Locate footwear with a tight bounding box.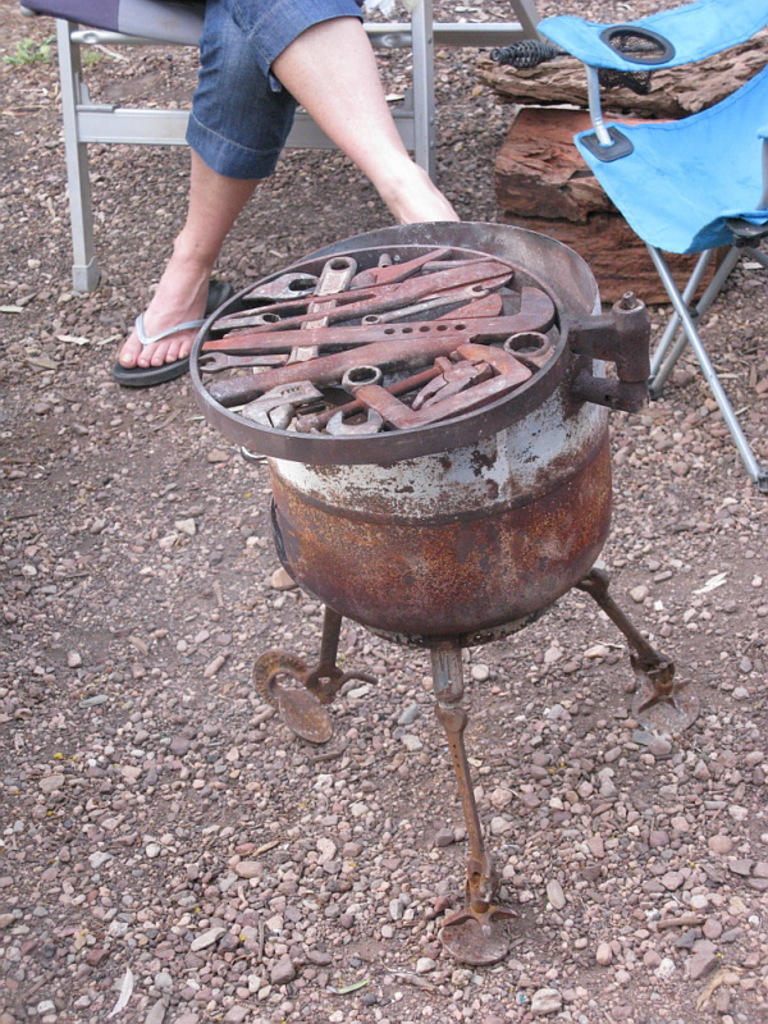
(left=115, top=269, right=227, bottom=398).
